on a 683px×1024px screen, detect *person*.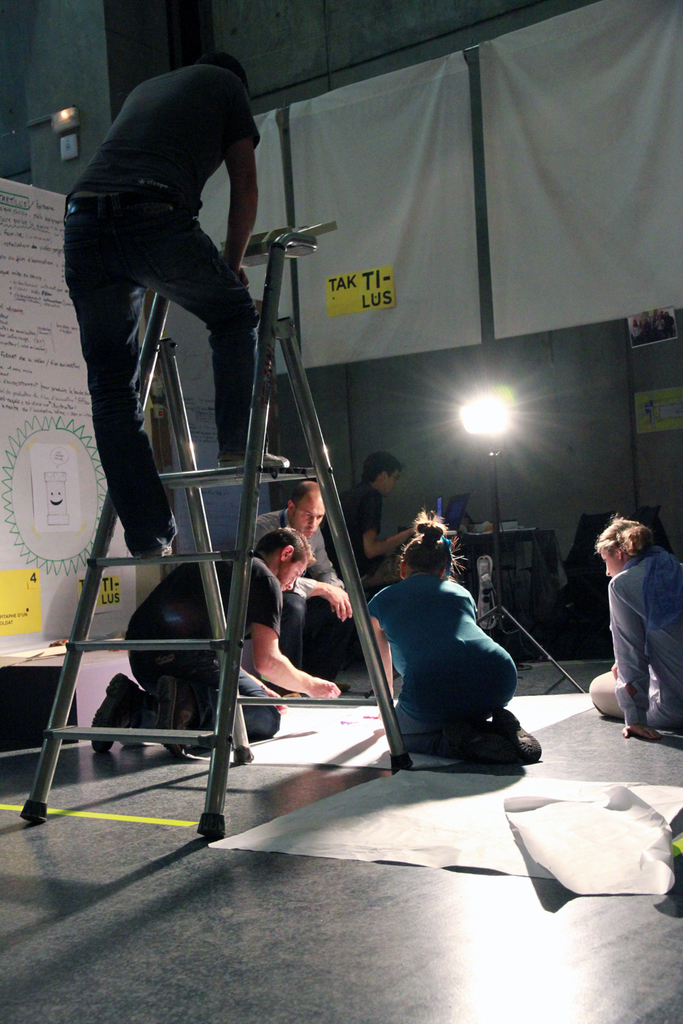
bbox(585, 511, 682, 749).
